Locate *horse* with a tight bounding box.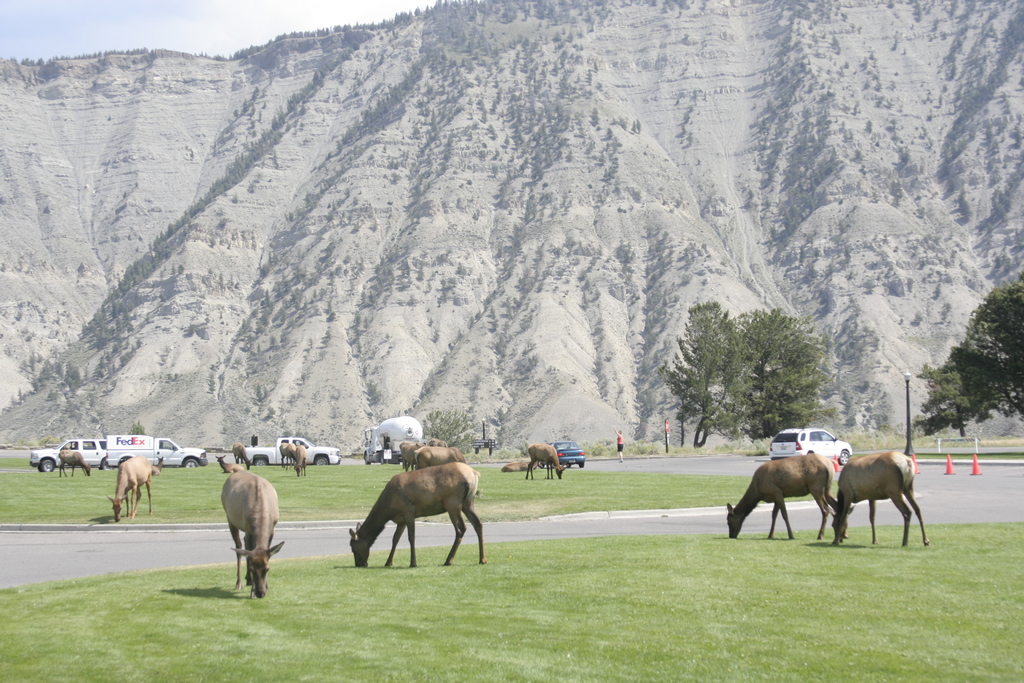
[724, 456, 836, 541].
